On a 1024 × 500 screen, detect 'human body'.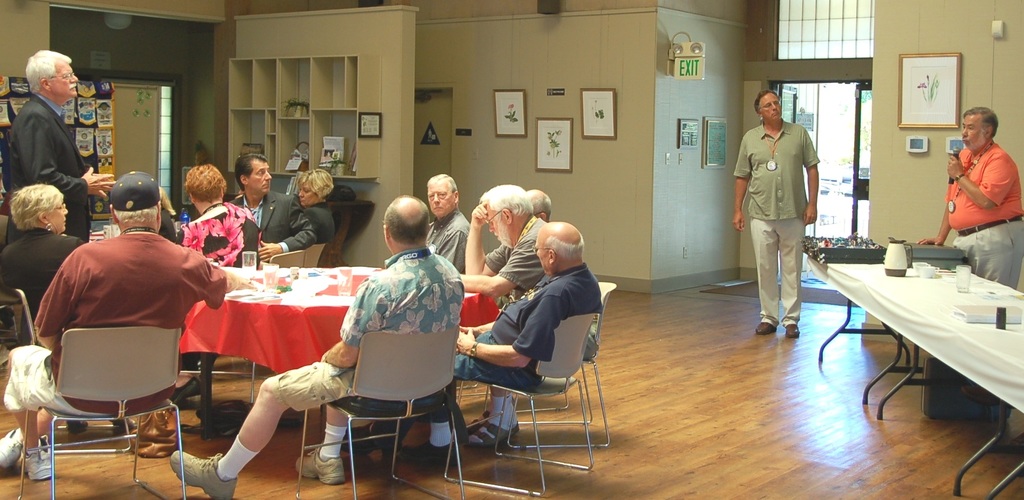
<box>4,227,136,435</box>.
